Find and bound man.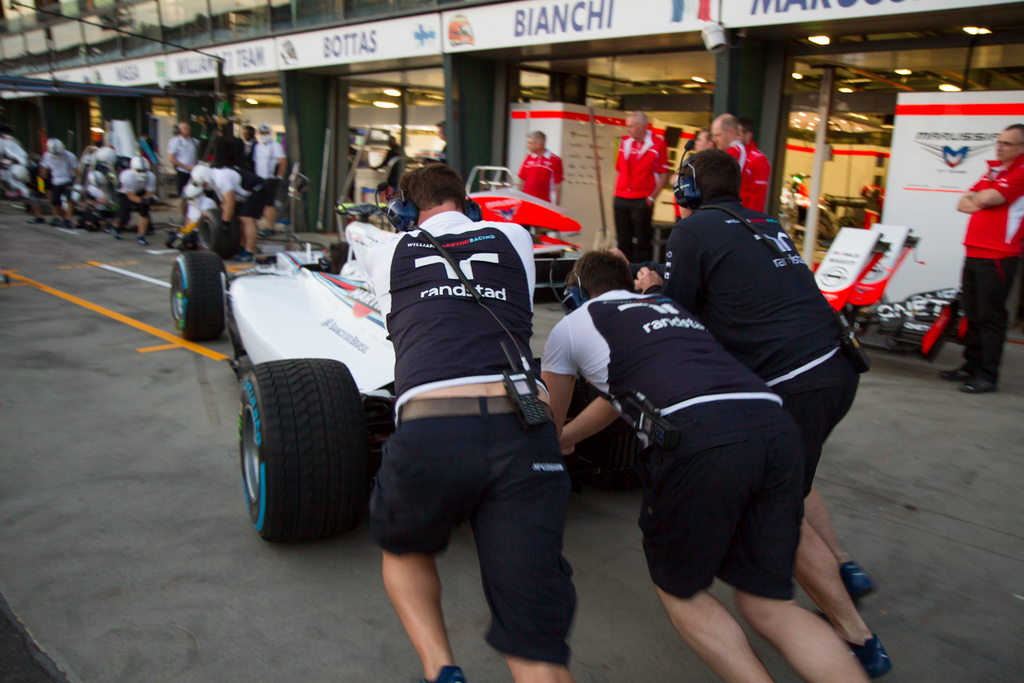
Bound: 0, 129, 42, 199.
